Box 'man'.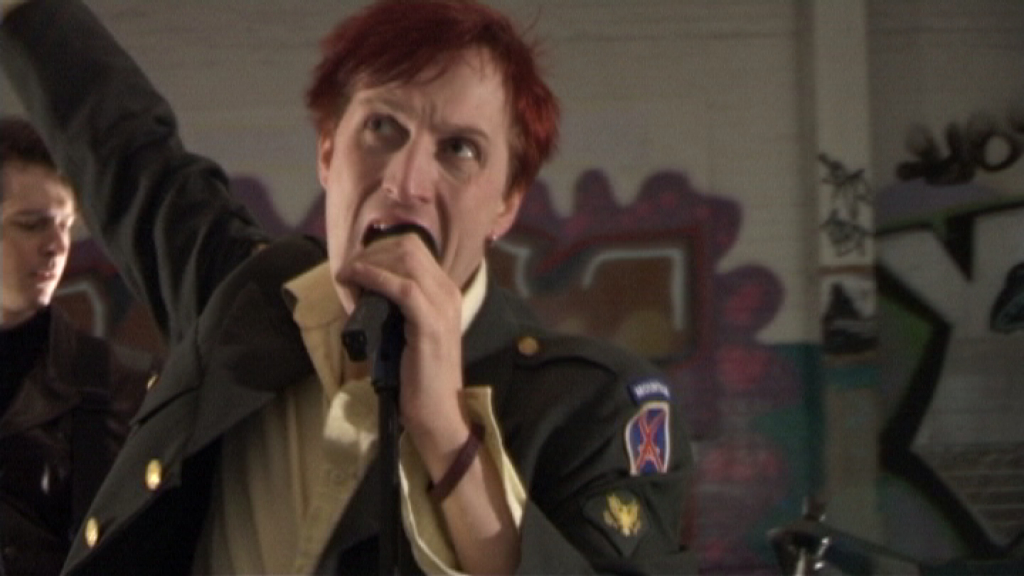
[x1=63, y1=24, x2=701, y2=565].
